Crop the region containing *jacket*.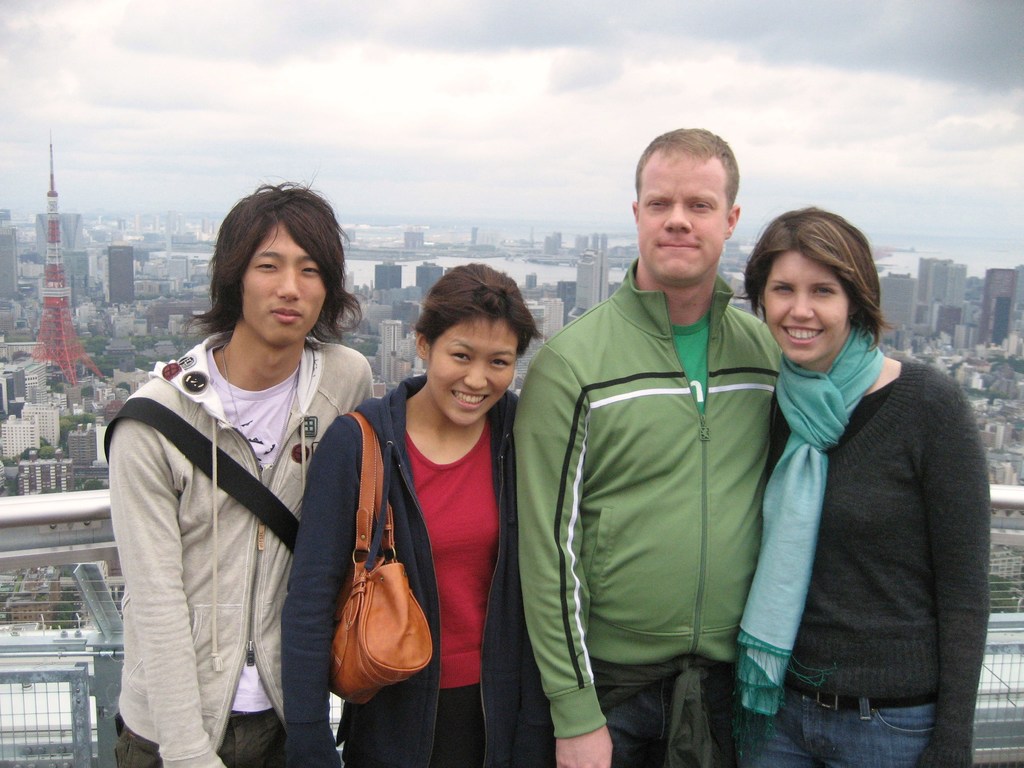
Crop region: box(513, 258, 787, 735).
